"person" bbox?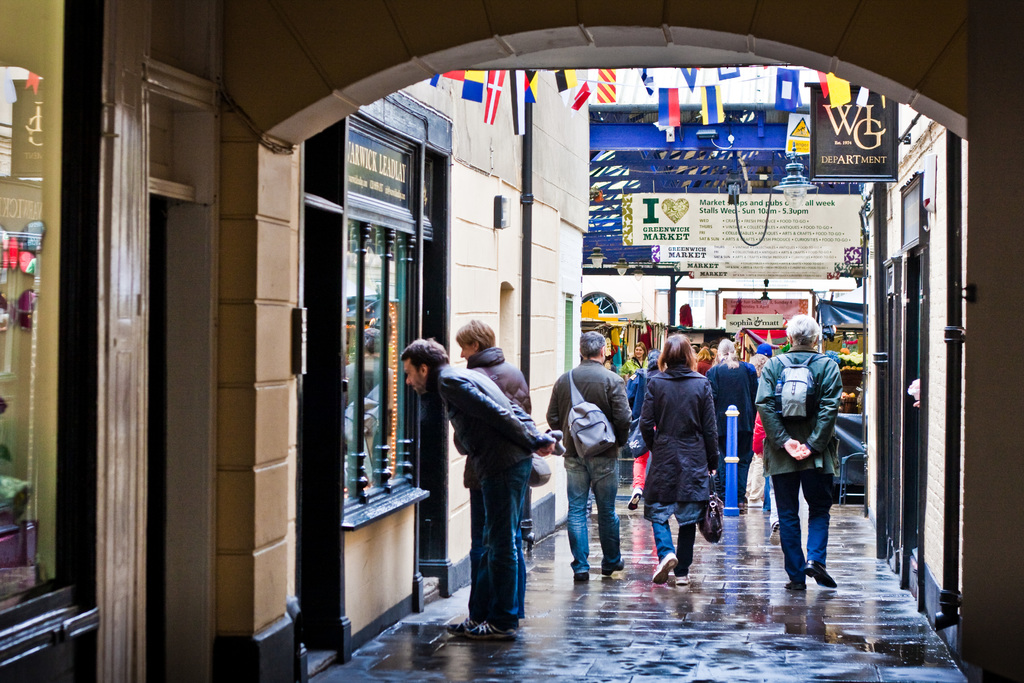
{"left": 632, "top": 332, "right": 720, "bottom": 584}
